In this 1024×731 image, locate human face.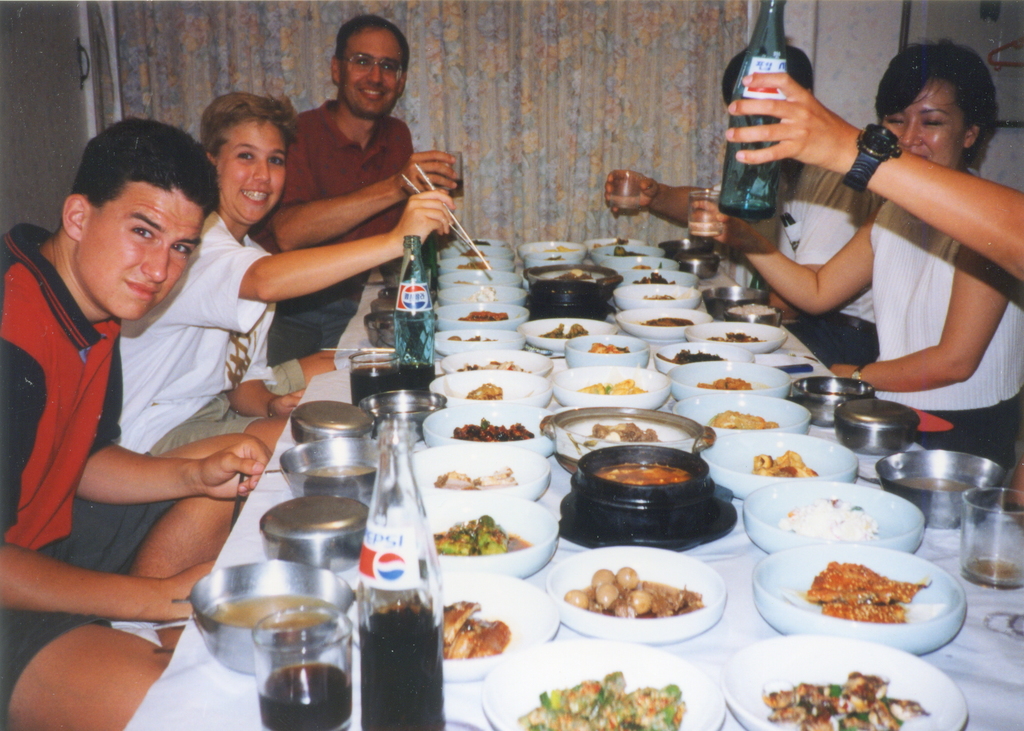
Bounding box: 83 186 206 325.
